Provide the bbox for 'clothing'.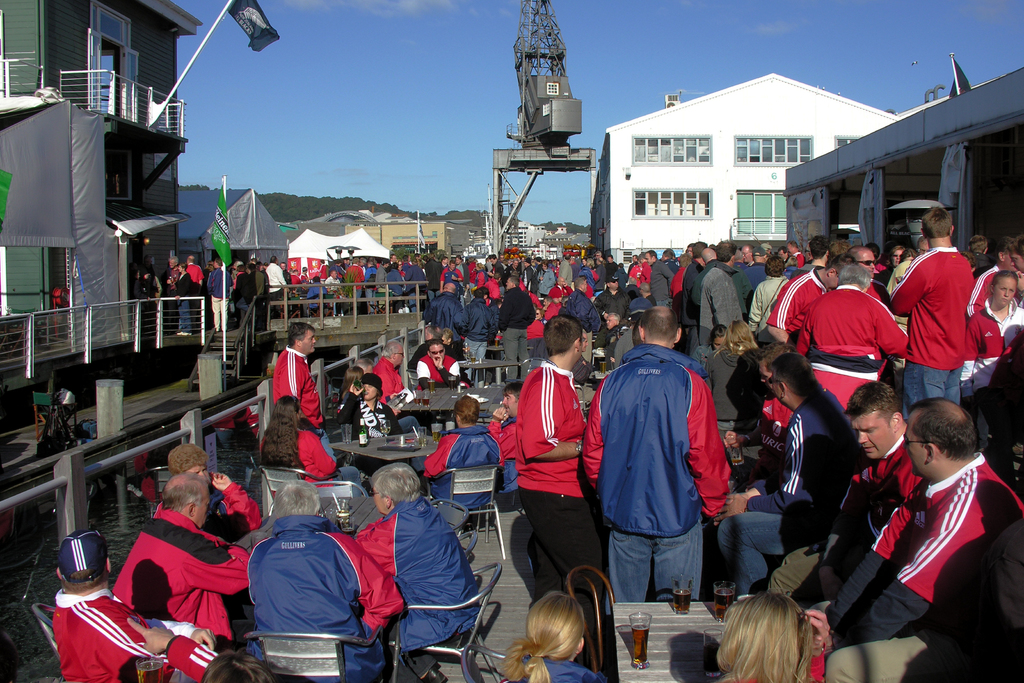
(left=890, top=251, right=980, bottom=421).
